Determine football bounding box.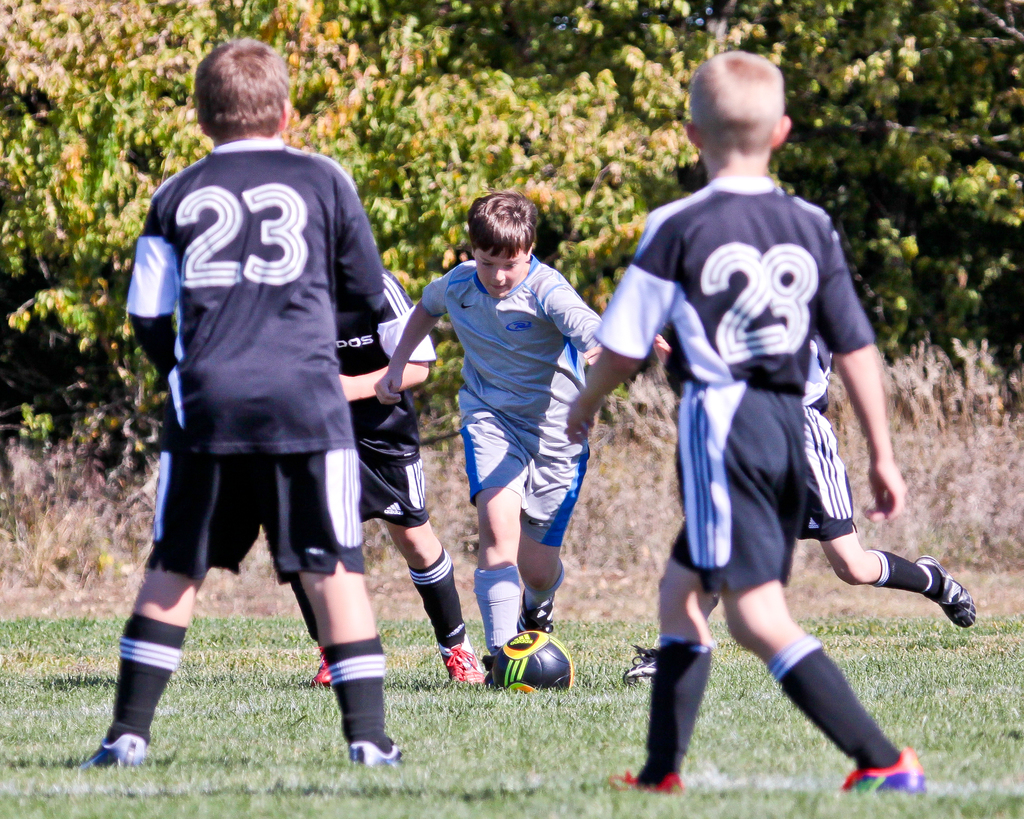
Determined: [x1=488, y1=629, x2=578, y2=692].
